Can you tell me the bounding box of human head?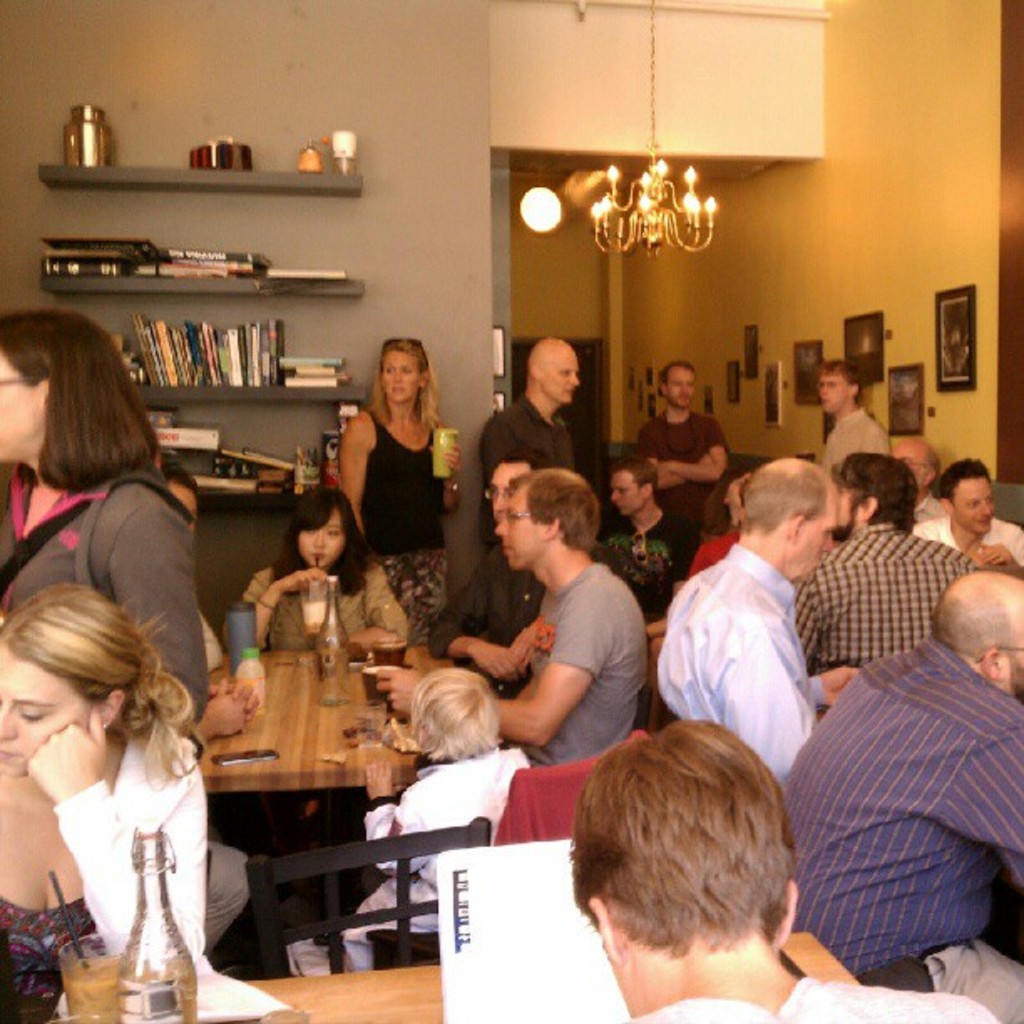
[left=554, top=740, right=842, bottom=1011].
